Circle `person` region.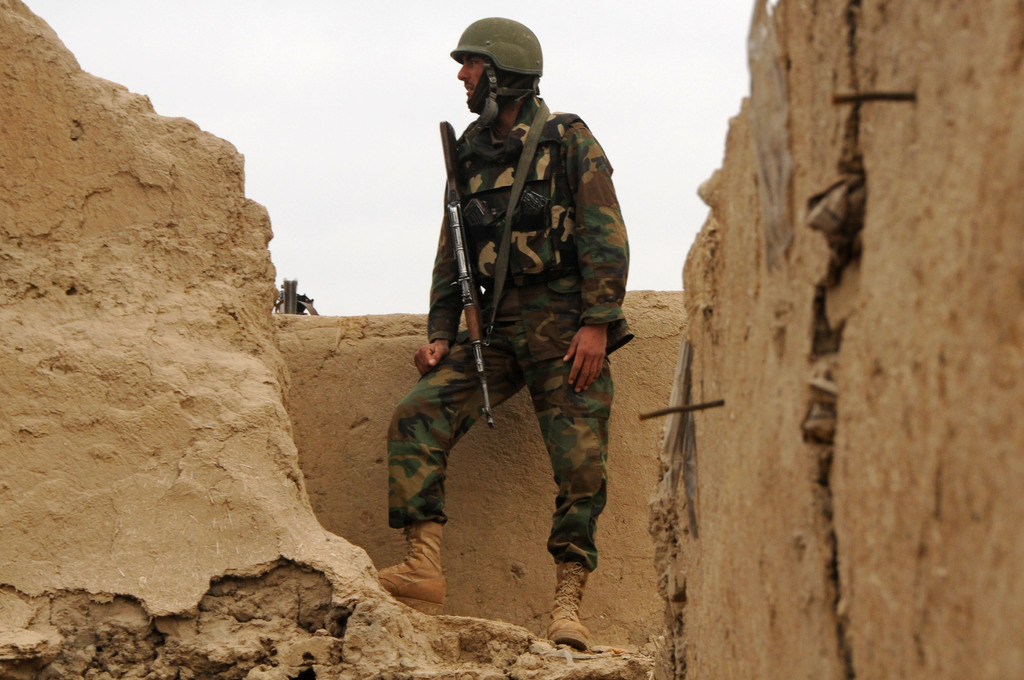
Region: bbox=(408, 31, 629, 630).
